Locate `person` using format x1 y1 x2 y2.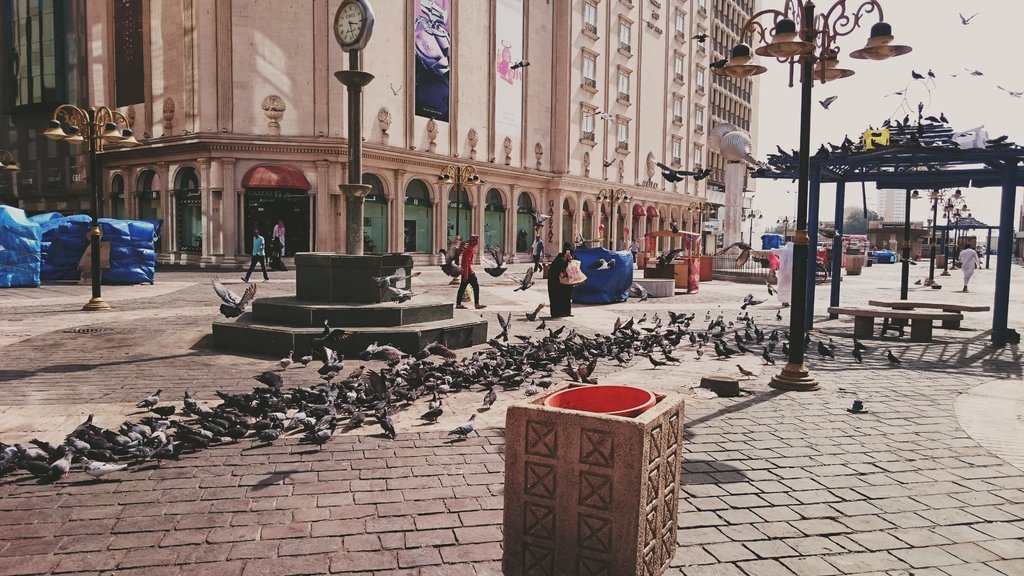
525 232 544 275.
